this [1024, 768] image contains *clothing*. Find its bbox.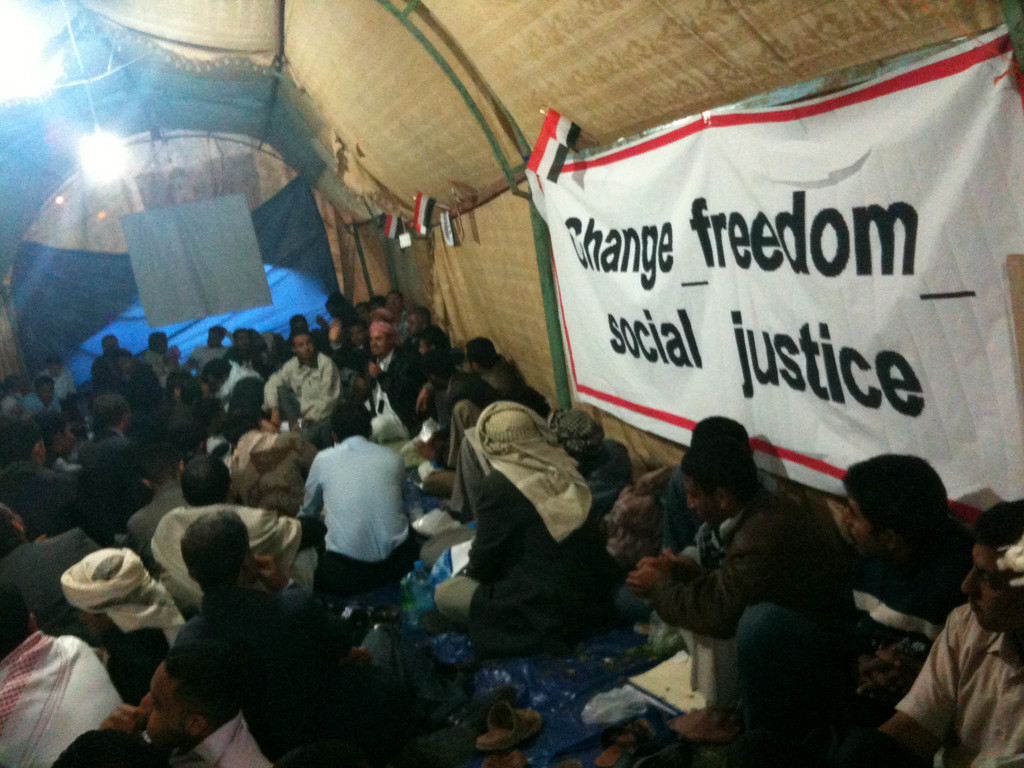
x1=423, y1=454, x2=613, y2=655.
